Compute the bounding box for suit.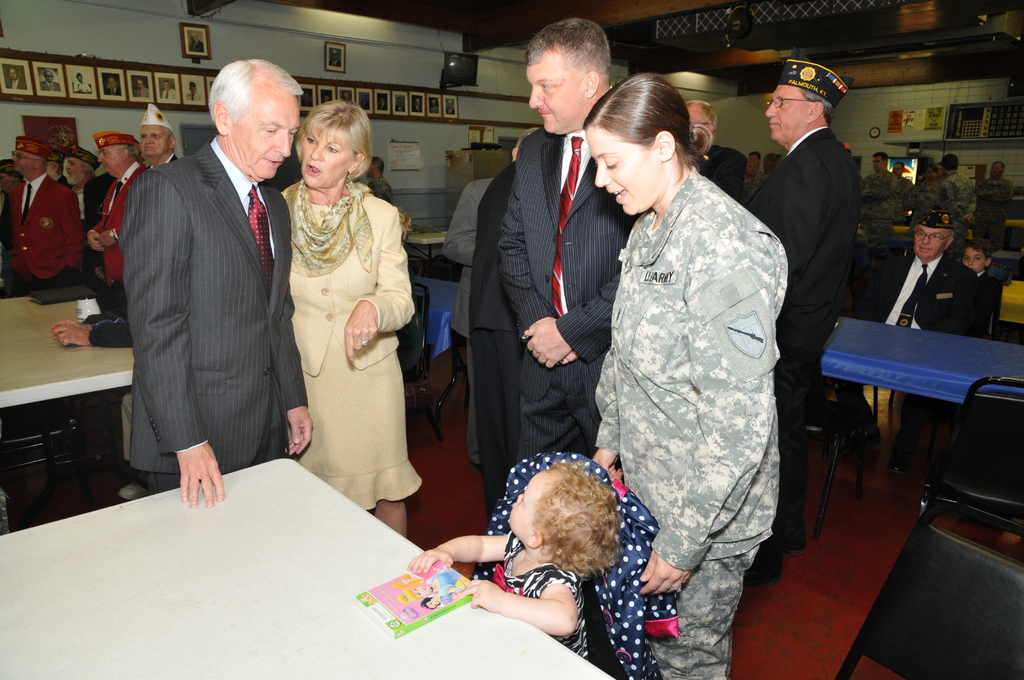
(x1=746, y1=125, x2=861, y2=574).
